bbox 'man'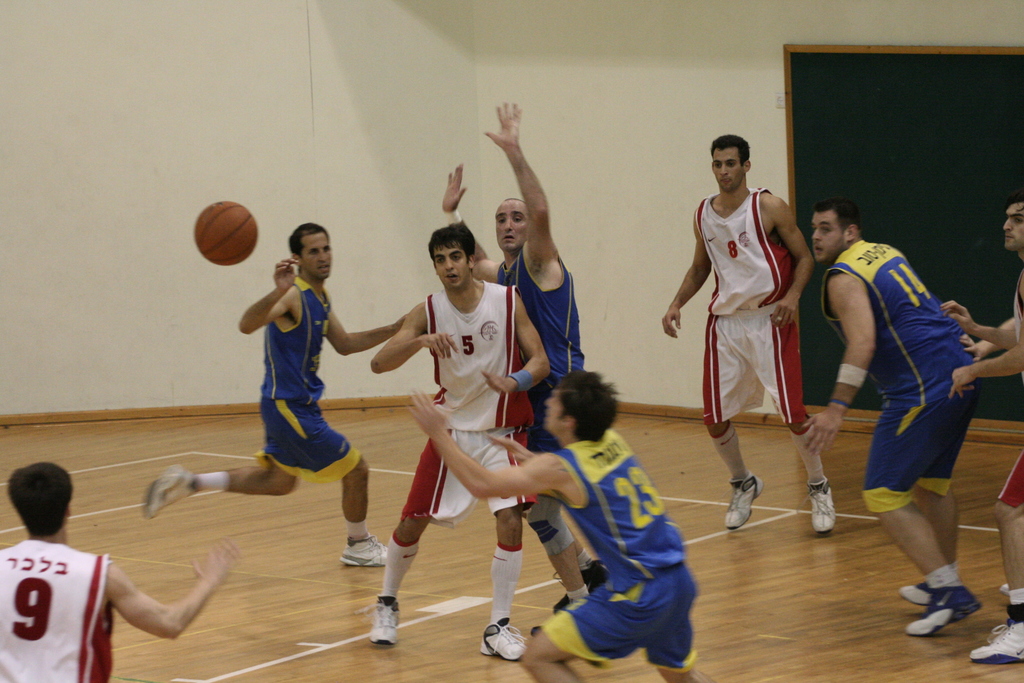
{"x1": 369, "y1": 224, "x2": 551, "y2": 662}
